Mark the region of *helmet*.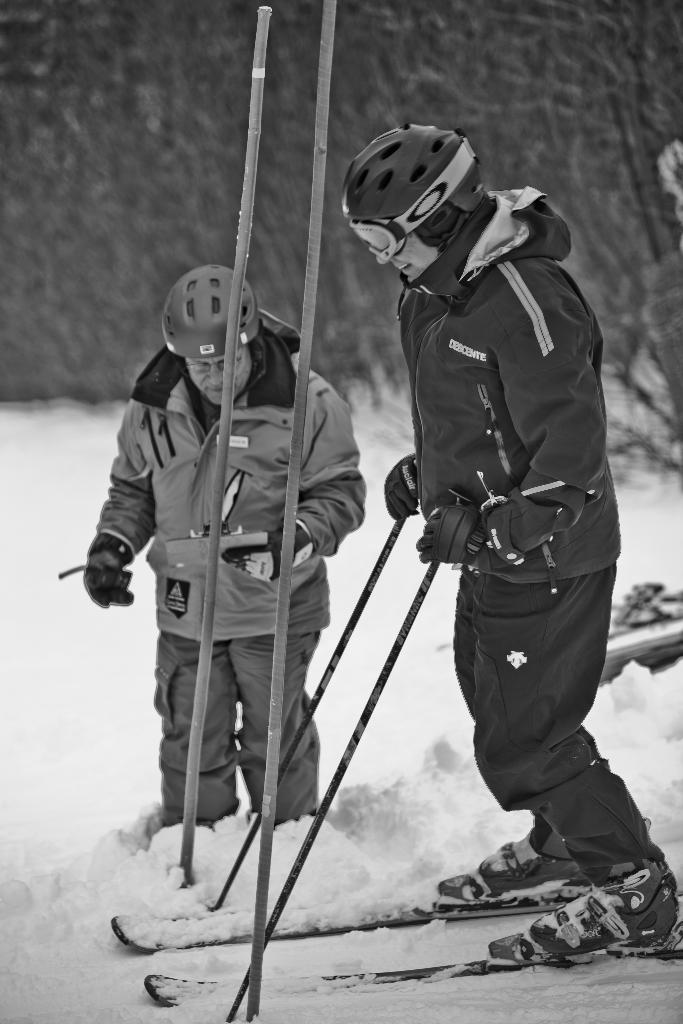
Region: crop(347, 120, 498, 280).
